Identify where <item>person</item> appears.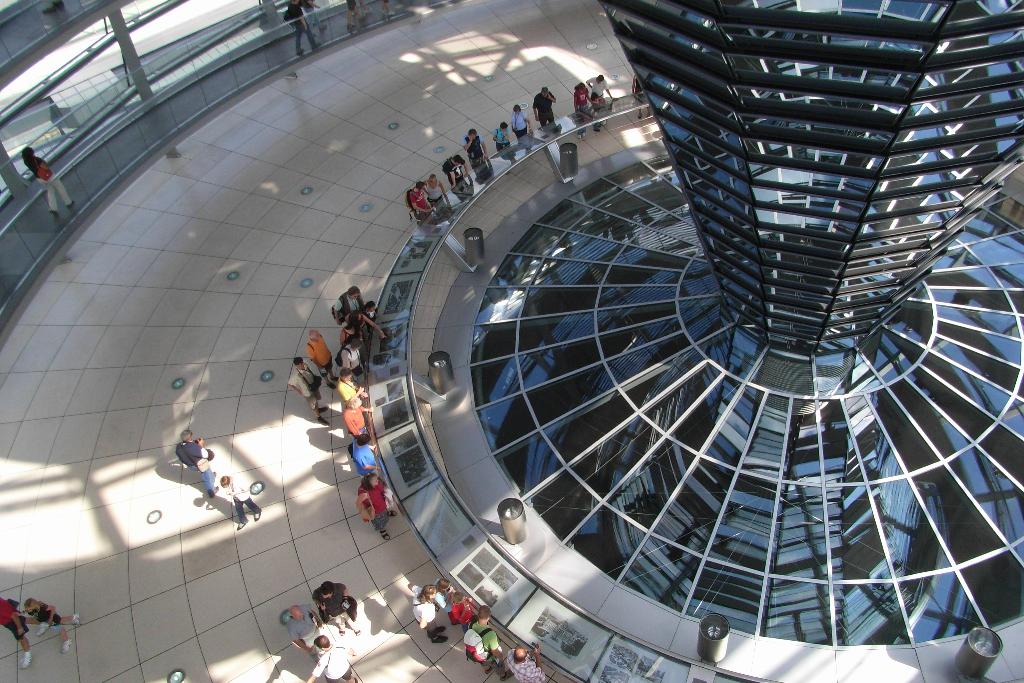
Appears at (x1=346, y1=0, x2=360, y2=26).
